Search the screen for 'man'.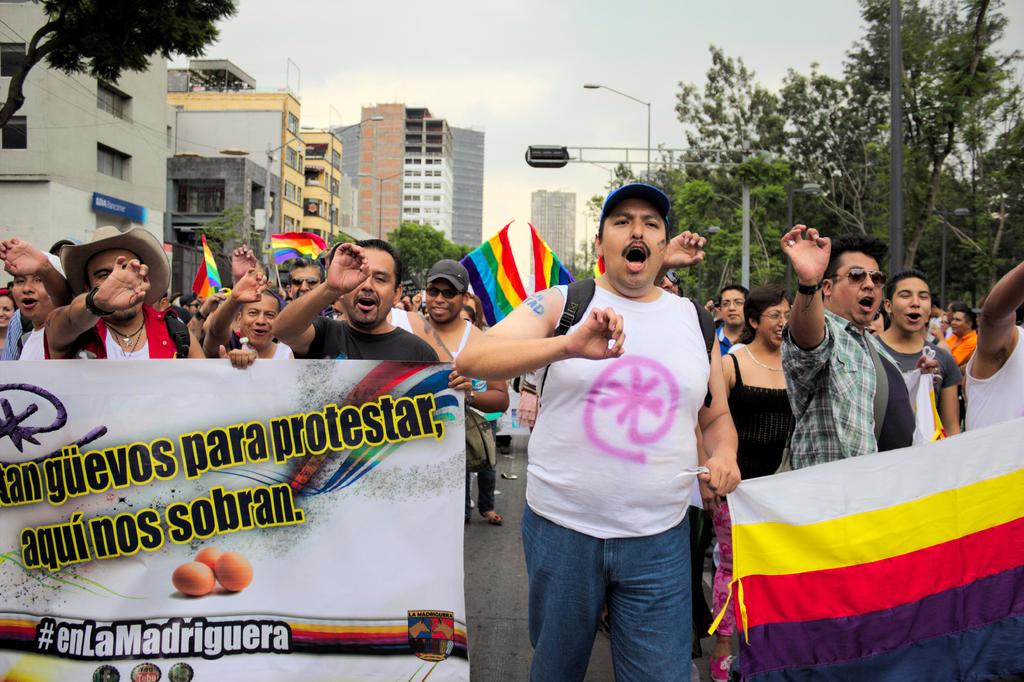
Found at {"left": 925, "top": 304, "right": 980, "bottom": 374}.
